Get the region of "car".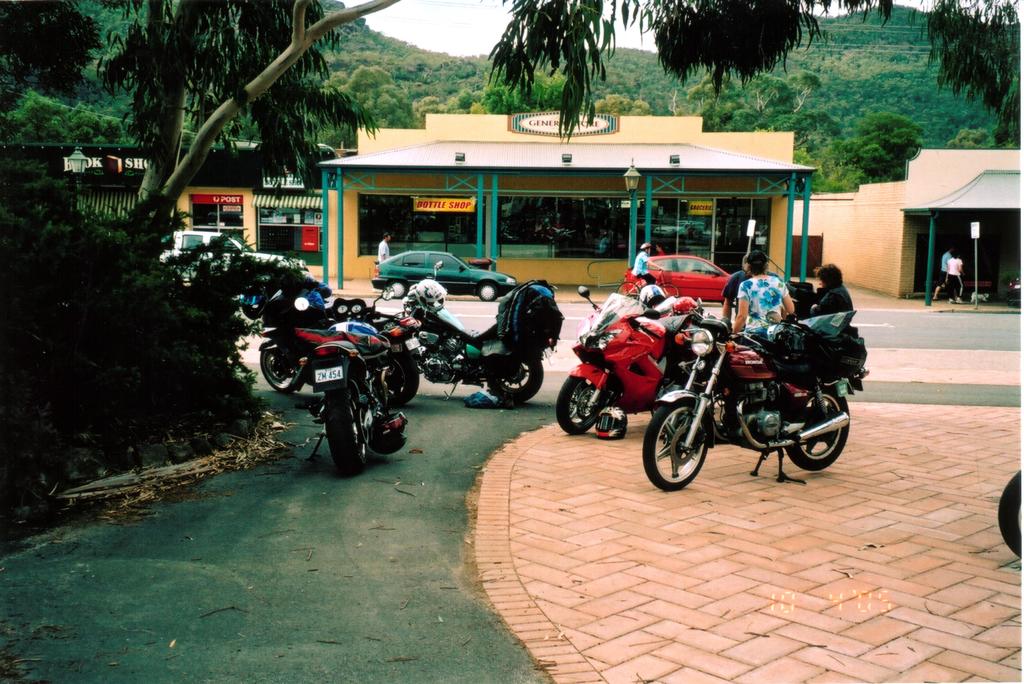
Rect(620, 254, 733, 301).
